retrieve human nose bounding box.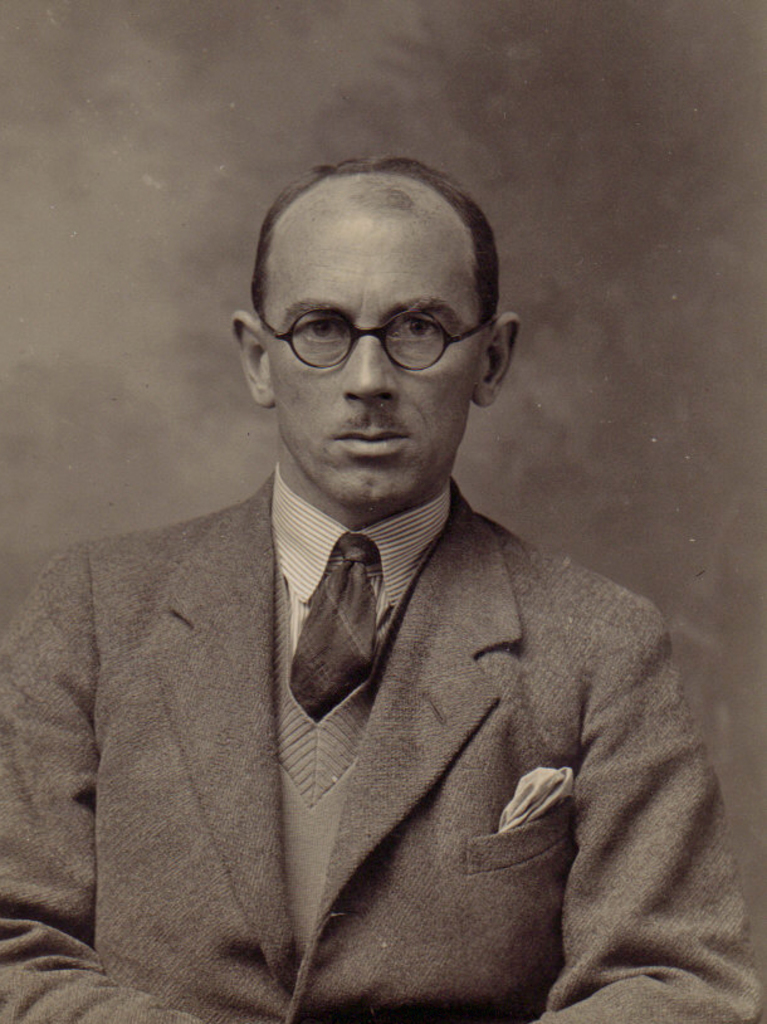
Bounding box: (left=343, top=318, right=401, bottom=400).
